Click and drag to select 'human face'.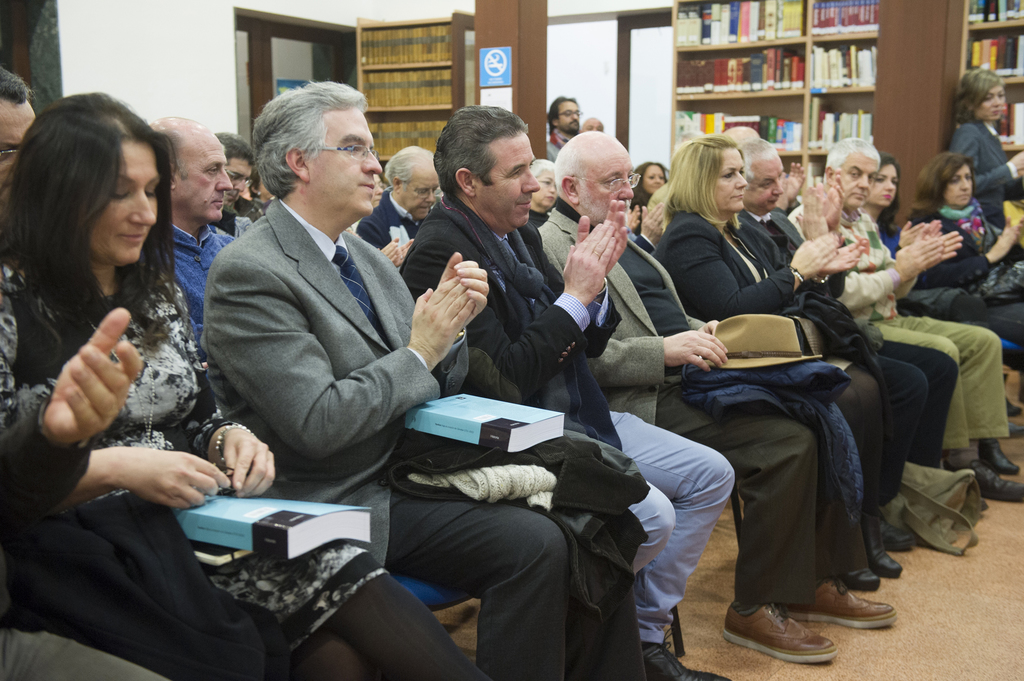
Selection: box(842, 154, 883, 208).
